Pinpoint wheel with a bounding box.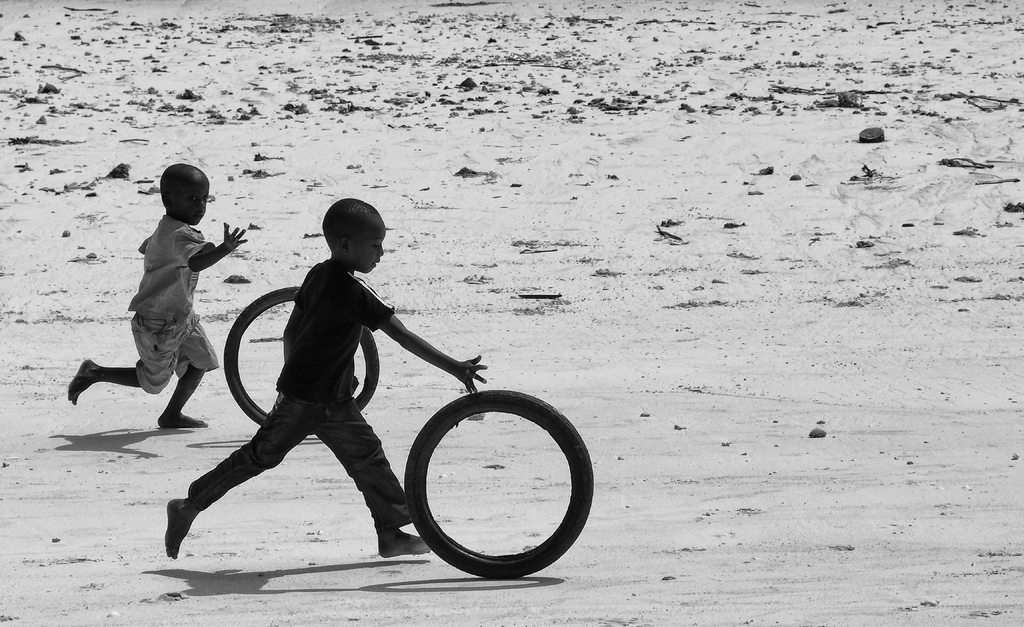
(left=403, top=390, right=585, bottom=582).
